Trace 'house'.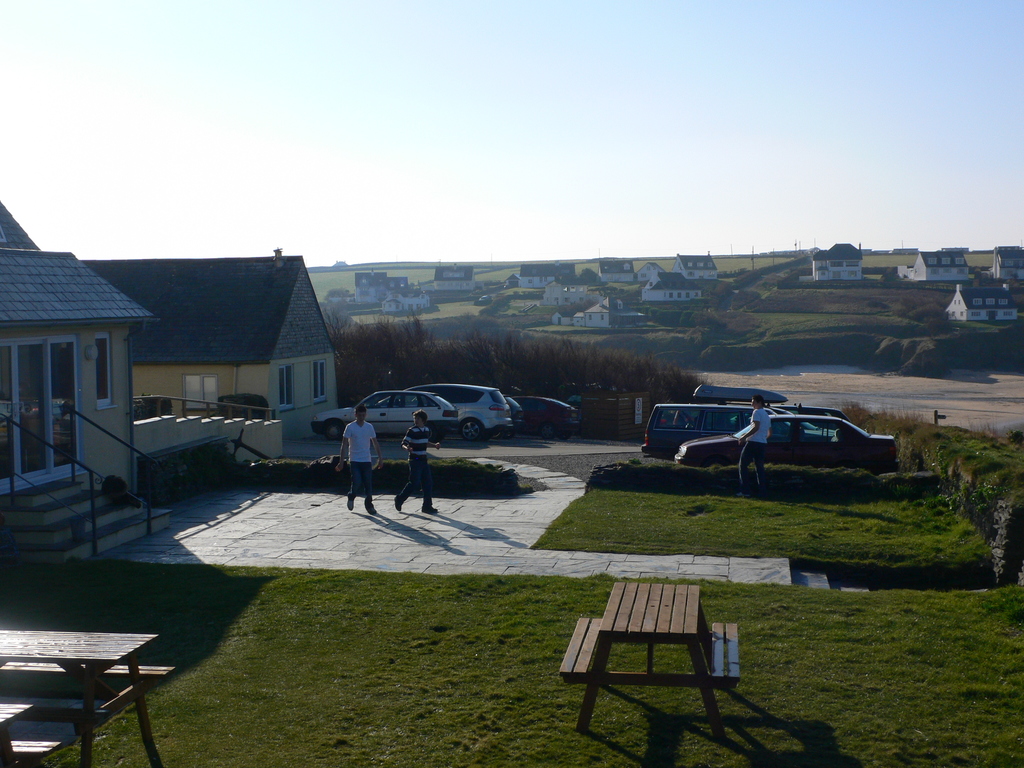
Traced to detection(348, 268, 432, 315).
